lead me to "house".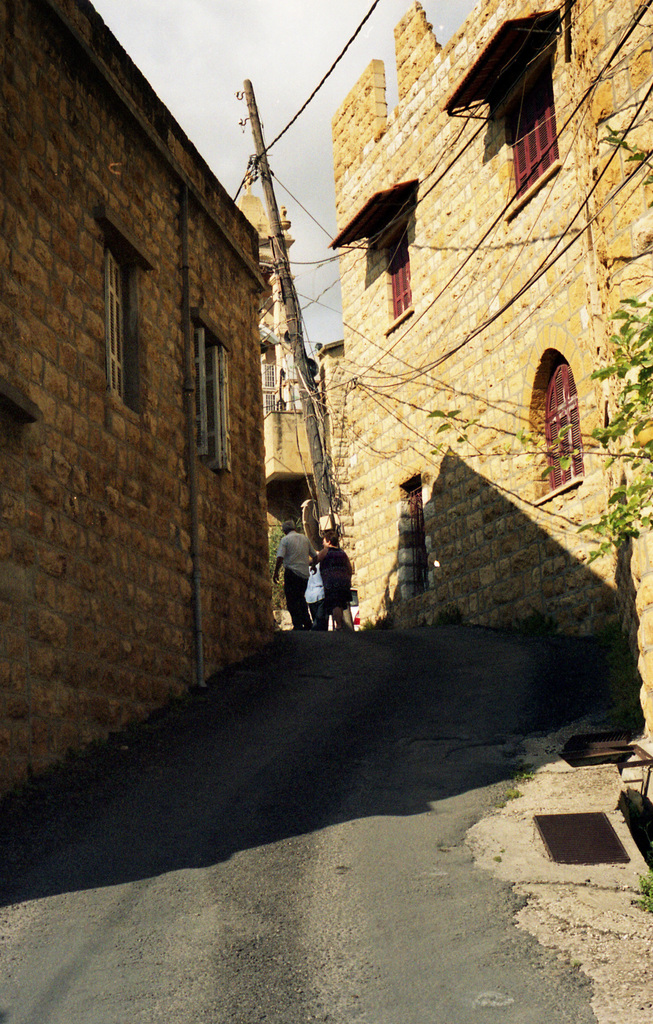
Lead to 259:333:351:622.
